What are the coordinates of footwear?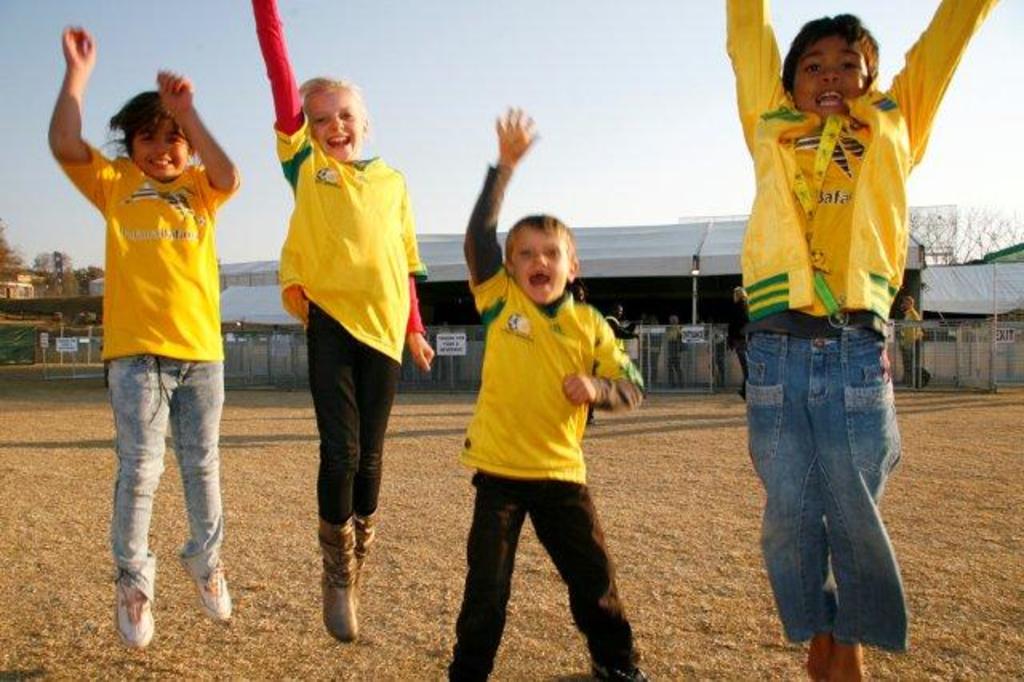
left=317, top=520, right=354, bottom=644.
